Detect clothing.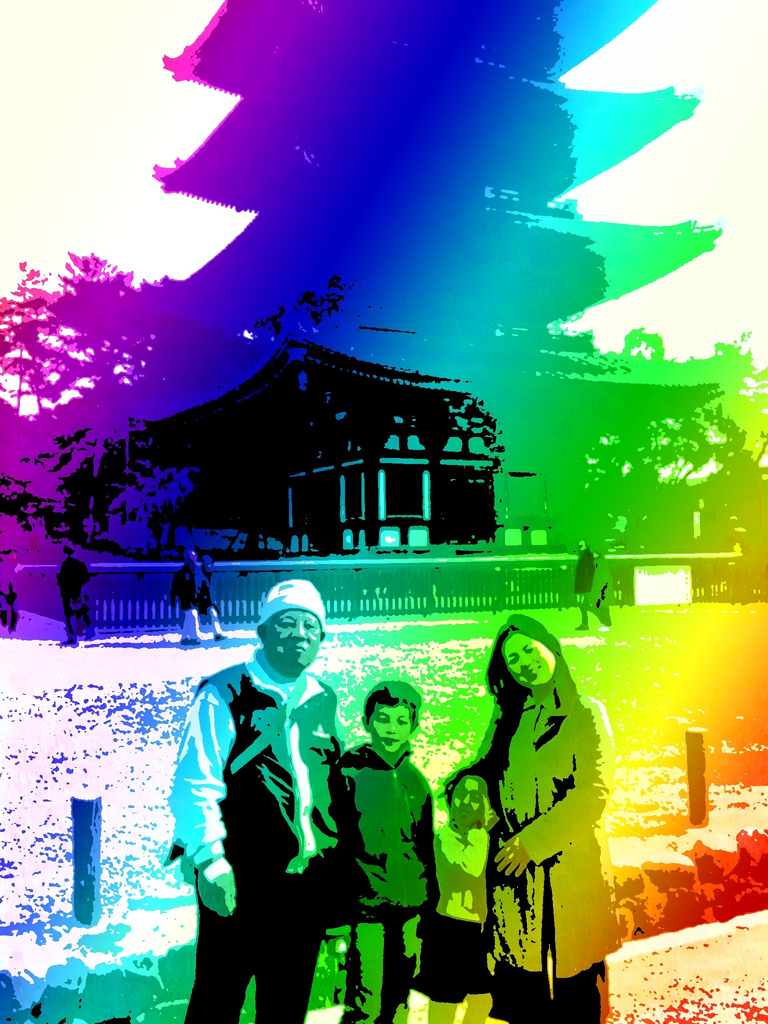
Detected at bbox(337, 740, 436, 1012).
